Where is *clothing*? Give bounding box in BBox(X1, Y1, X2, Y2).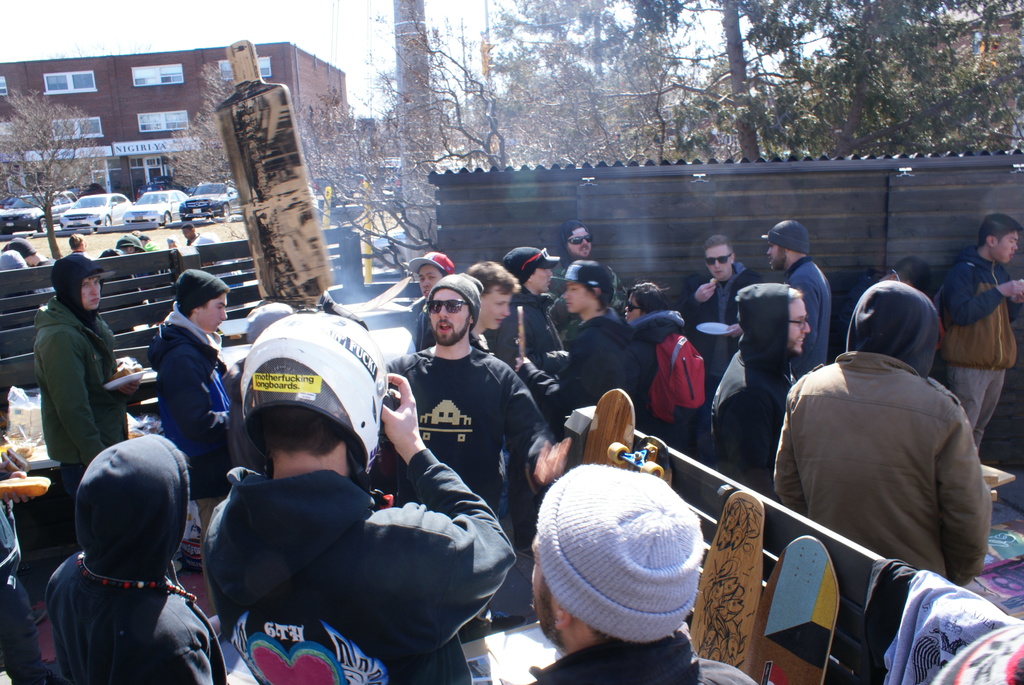
BBox(787, 256, 825, 377).
